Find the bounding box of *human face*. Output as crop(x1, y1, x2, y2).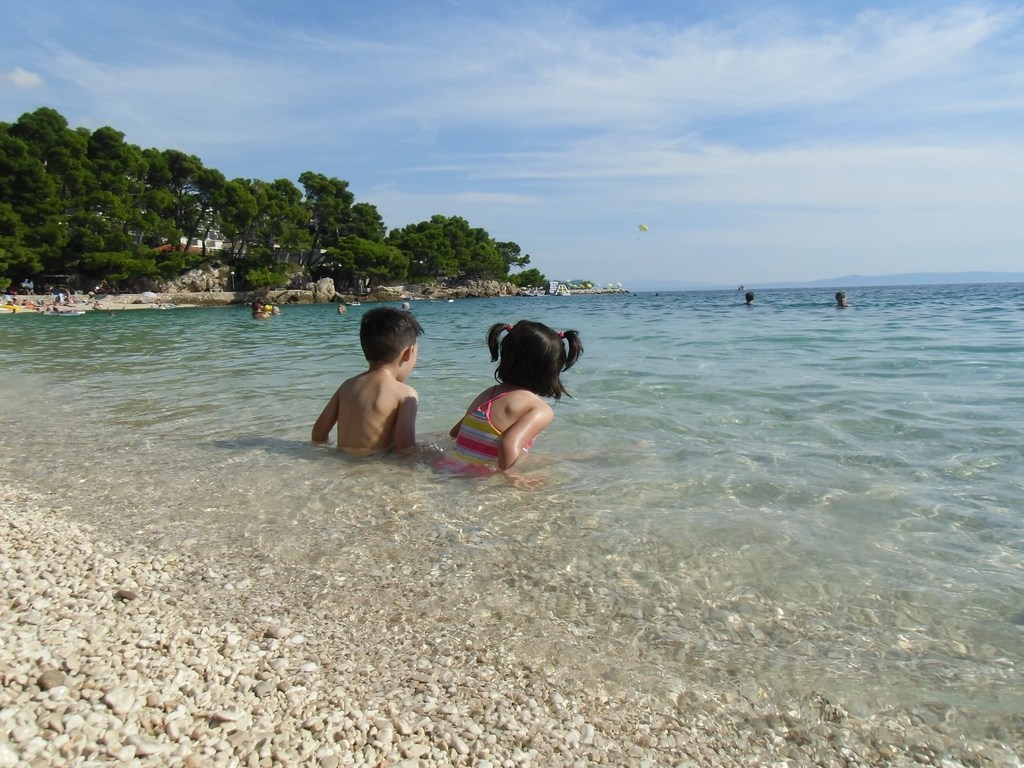
crop(401, 337, 419, 382).
